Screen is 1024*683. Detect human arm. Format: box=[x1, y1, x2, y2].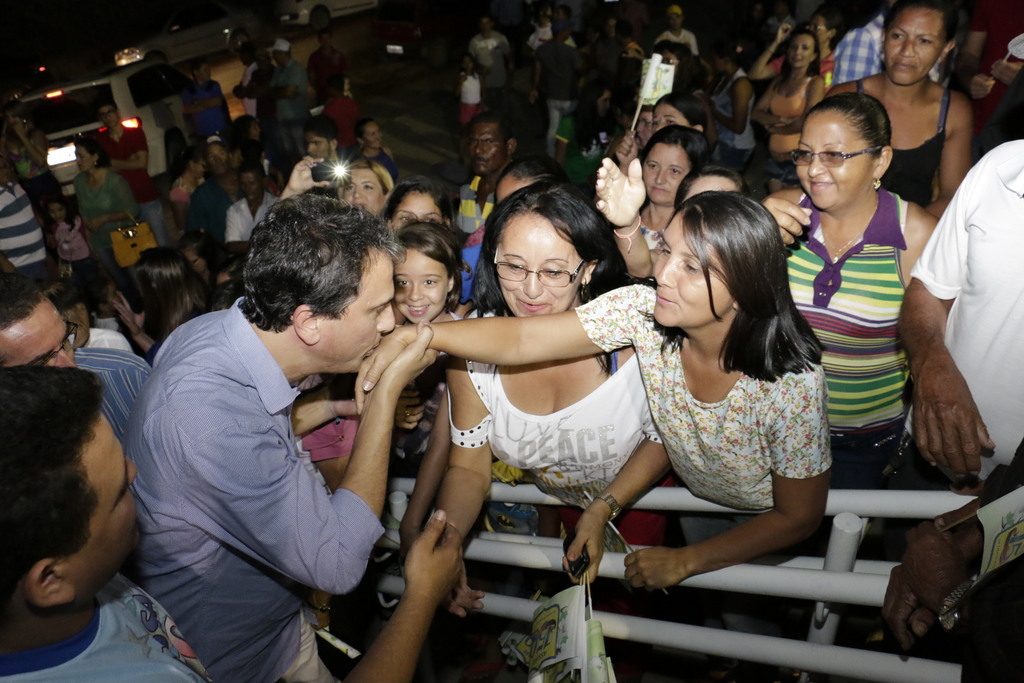
box=[366, 281, 639, 411].
